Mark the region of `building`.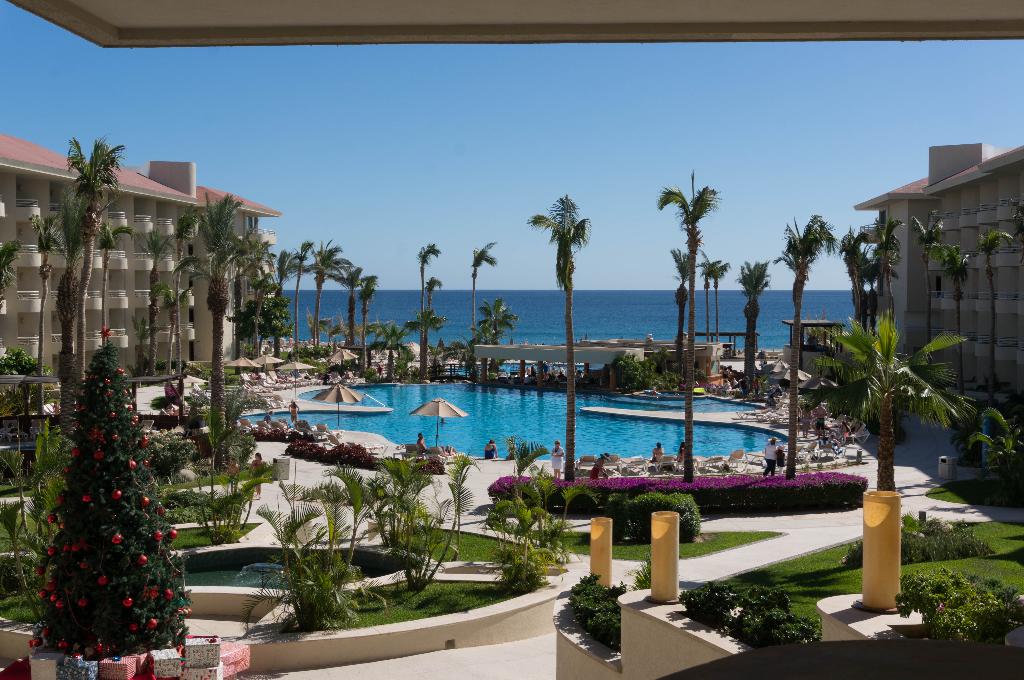
Region: [x1=0, y1=130, x2=280, y2=373].
